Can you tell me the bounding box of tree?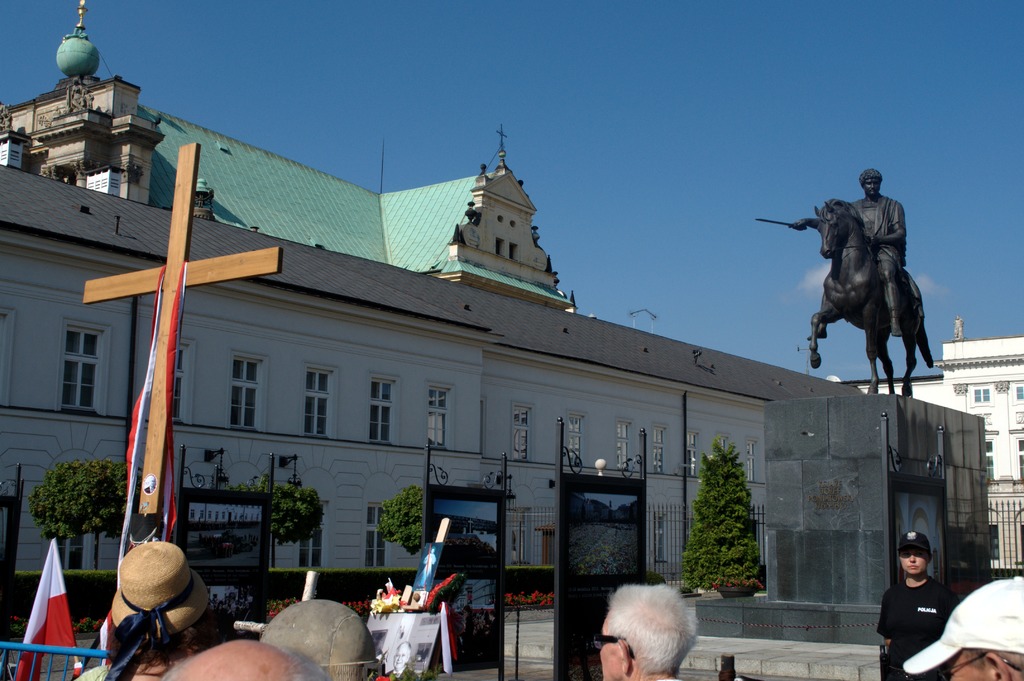
0, 454, 147, 558.
